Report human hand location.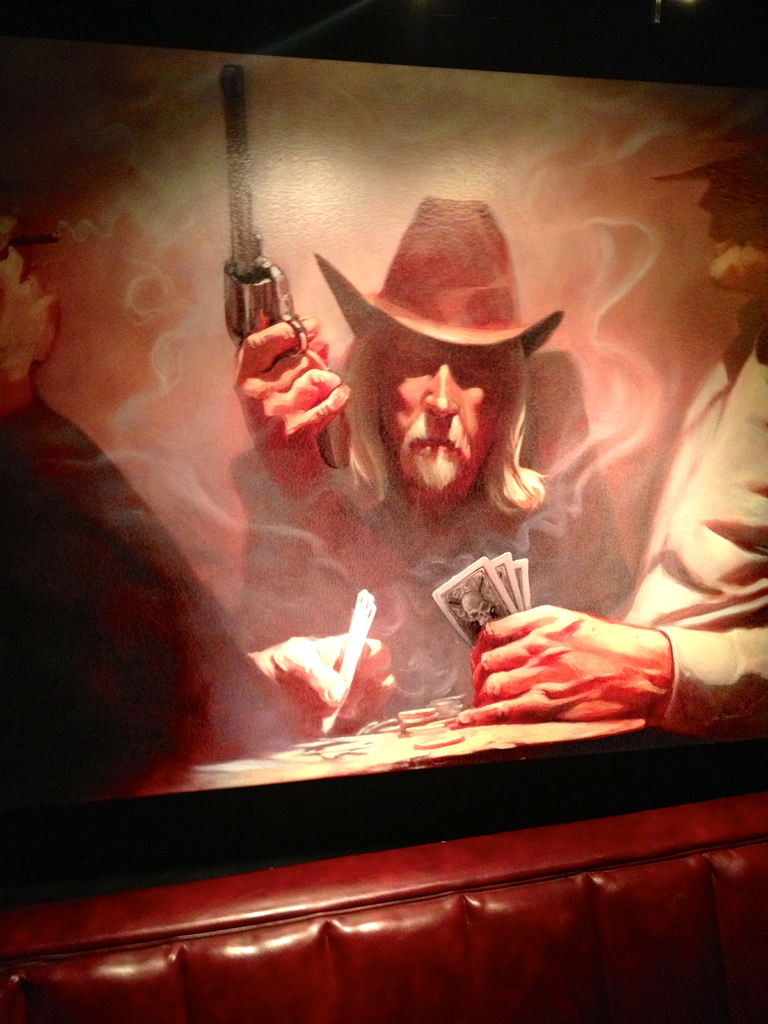
Report: bbox(229, 309, 353, 498).
